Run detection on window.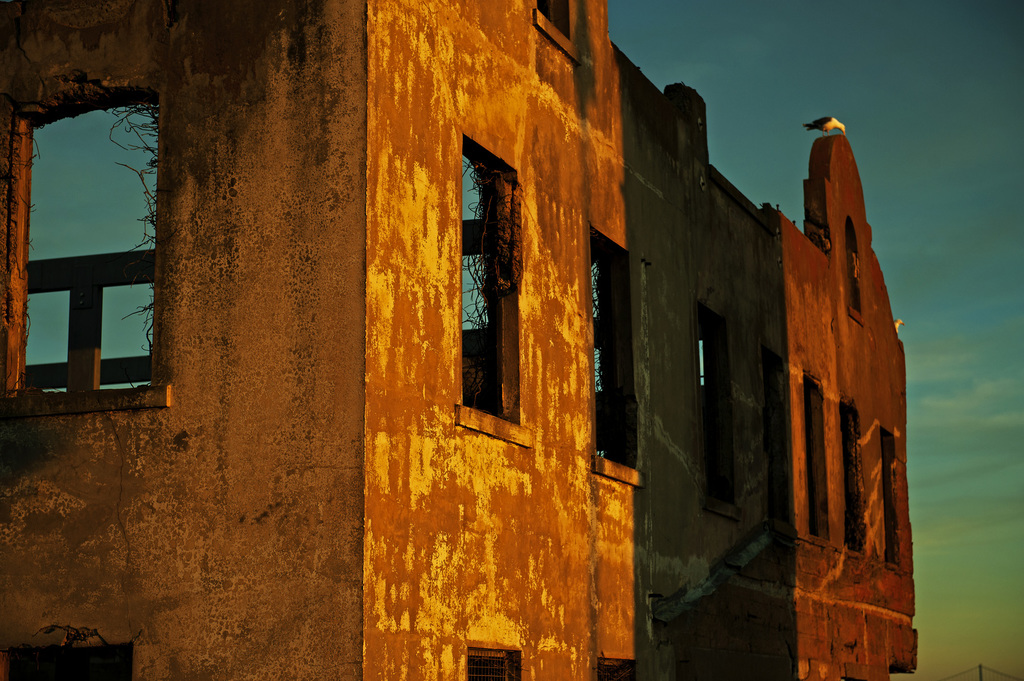
Result: 586:655:648:680.
